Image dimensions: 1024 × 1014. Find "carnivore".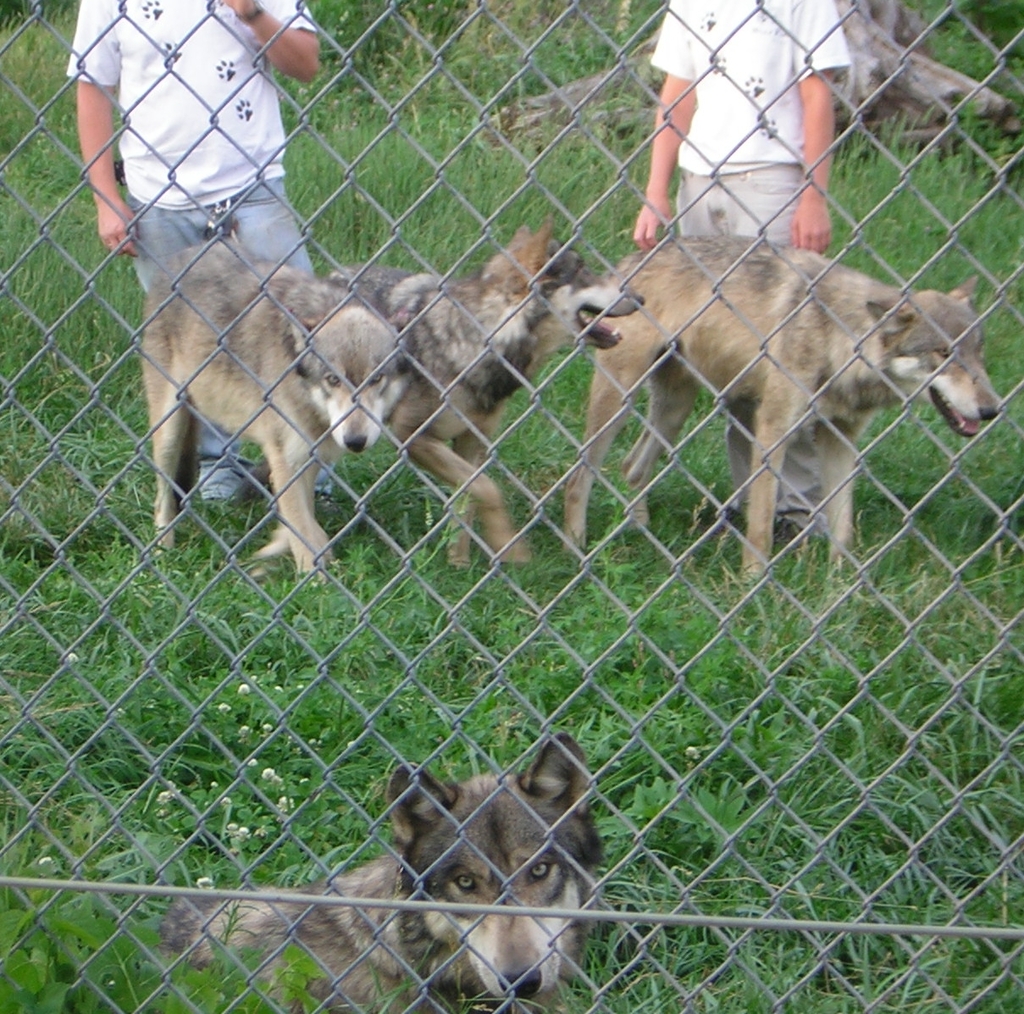
box(172, 718, 603, 998).
